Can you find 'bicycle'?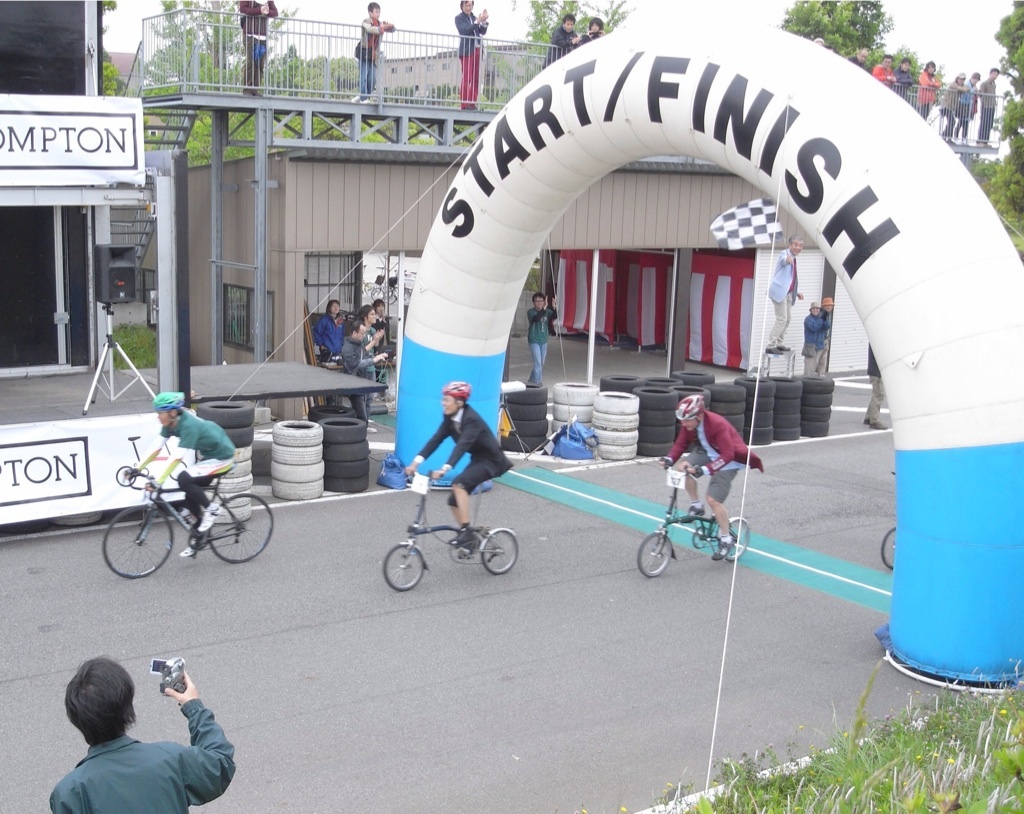
Yes, bounding box: Rect(881, 469, 893, 570).
